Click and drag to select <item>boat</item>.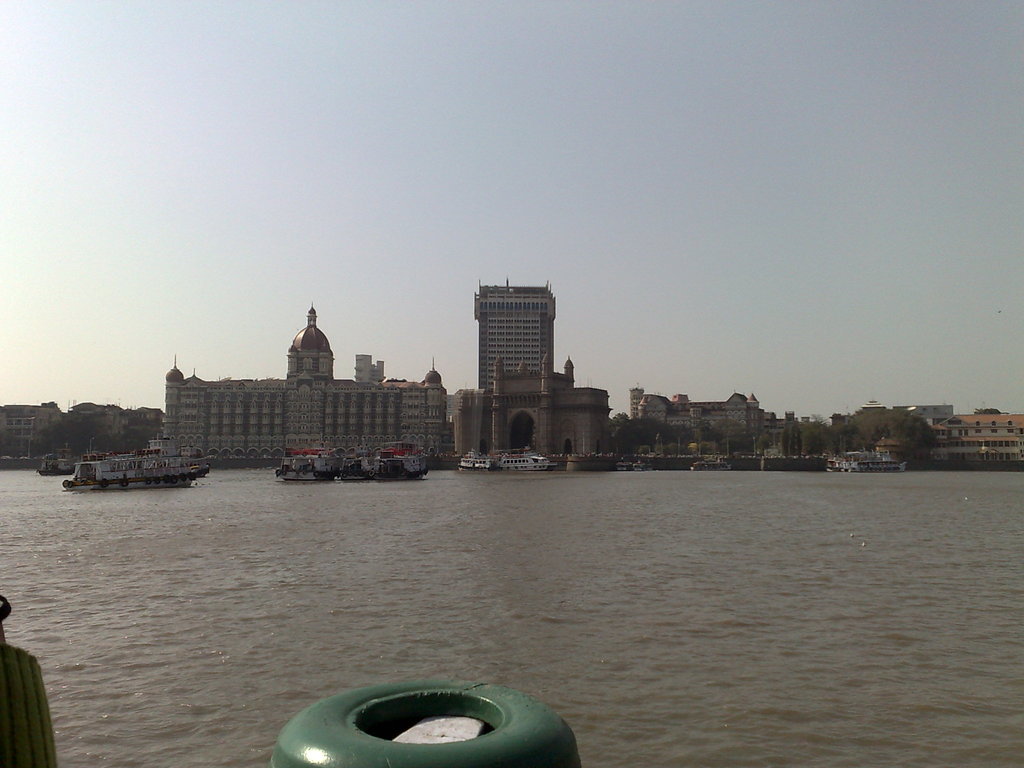
Selection: left=687, top=454, right=733, bottom=479.
